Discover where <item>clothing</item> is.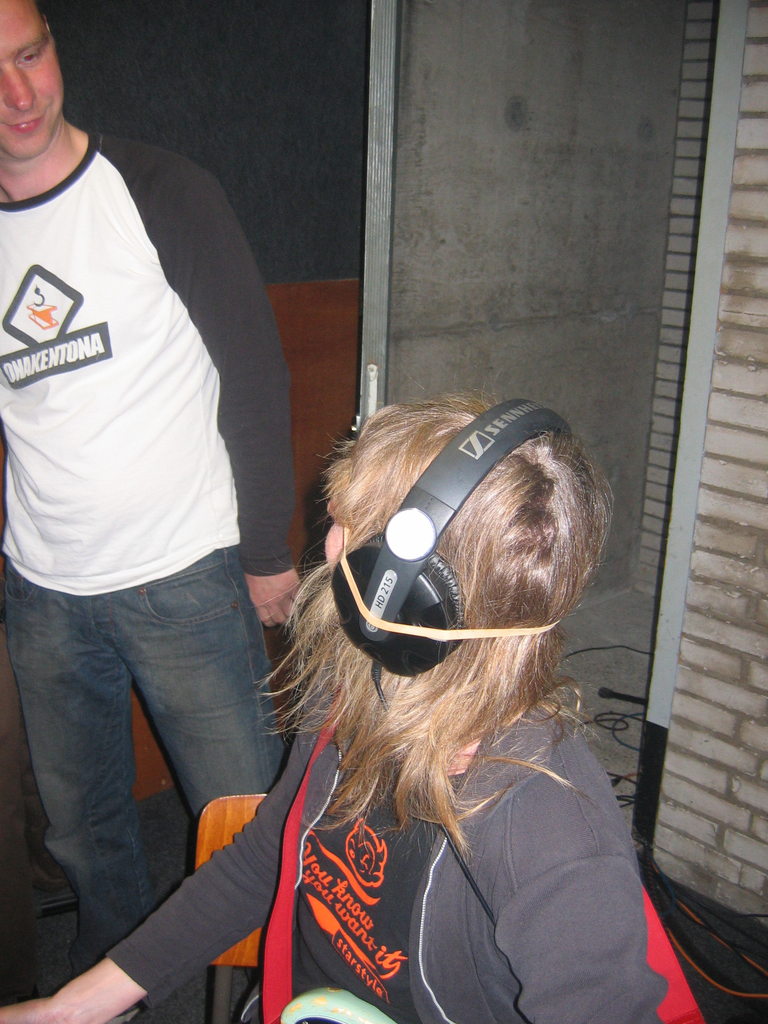
Discovered at <box>99,657,678,1020</box>.
